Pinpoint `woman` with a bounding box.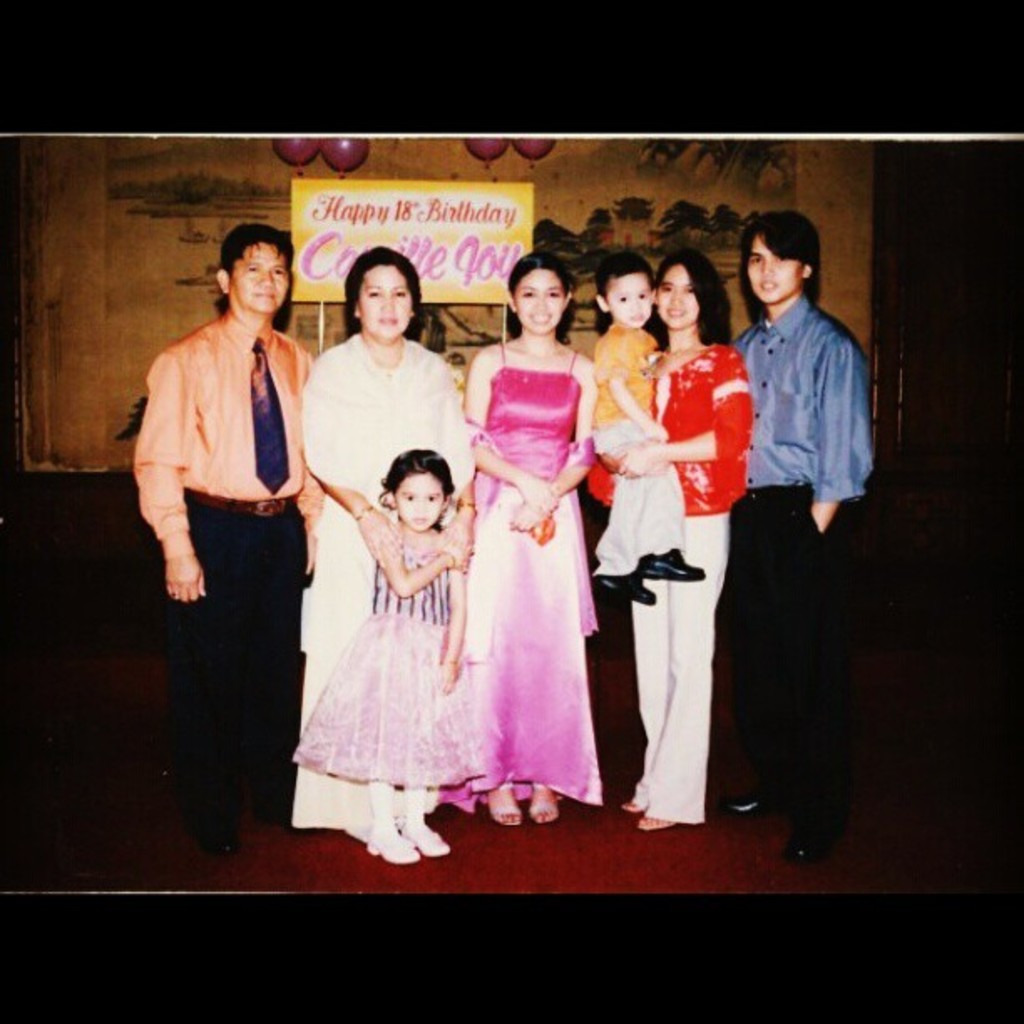
locate(276, 241, 479, 840).
